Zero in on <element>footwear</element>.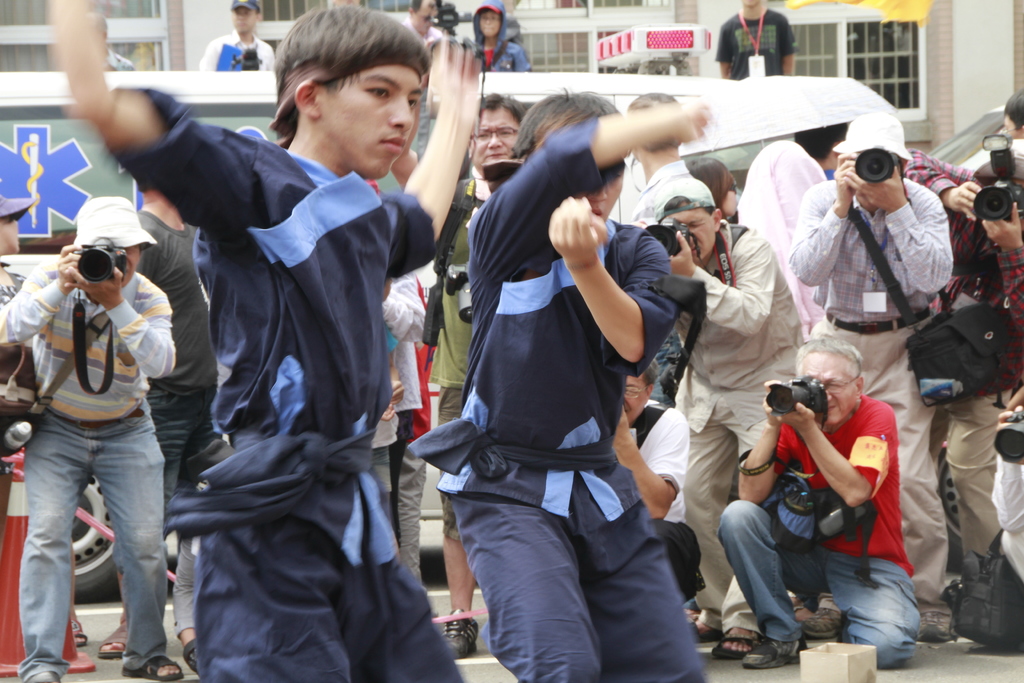
Zeroed in: l=742, t=638, r=805, b=663.
